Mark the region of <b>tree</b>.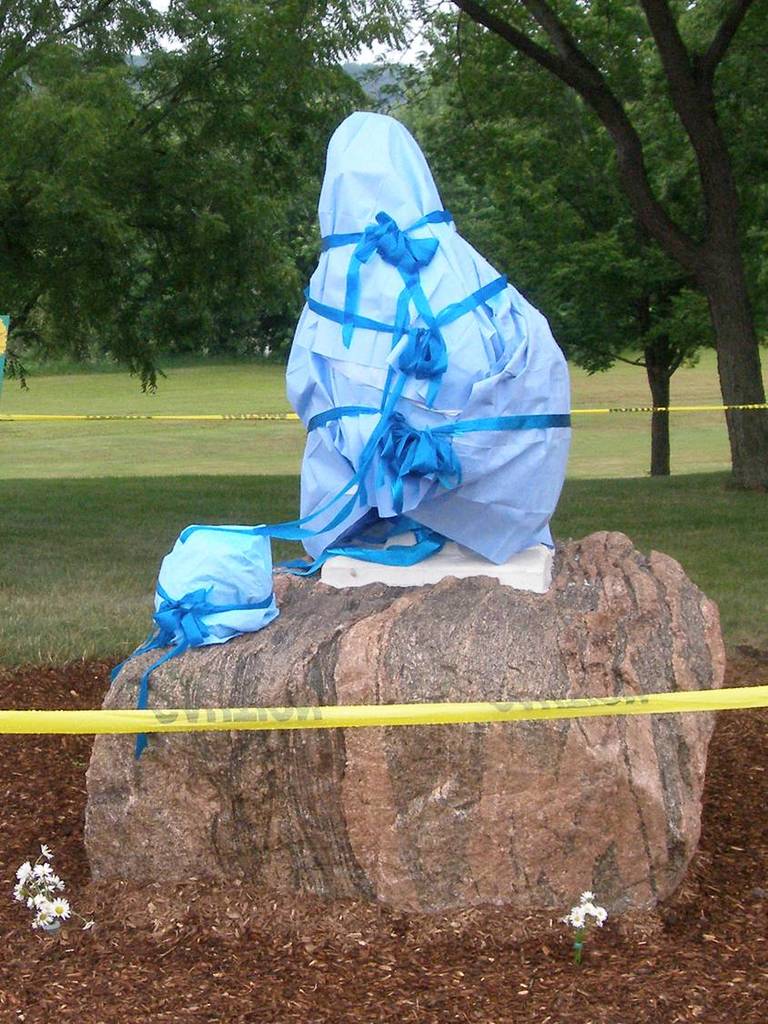
Region: 438, 0, 767, 473.
